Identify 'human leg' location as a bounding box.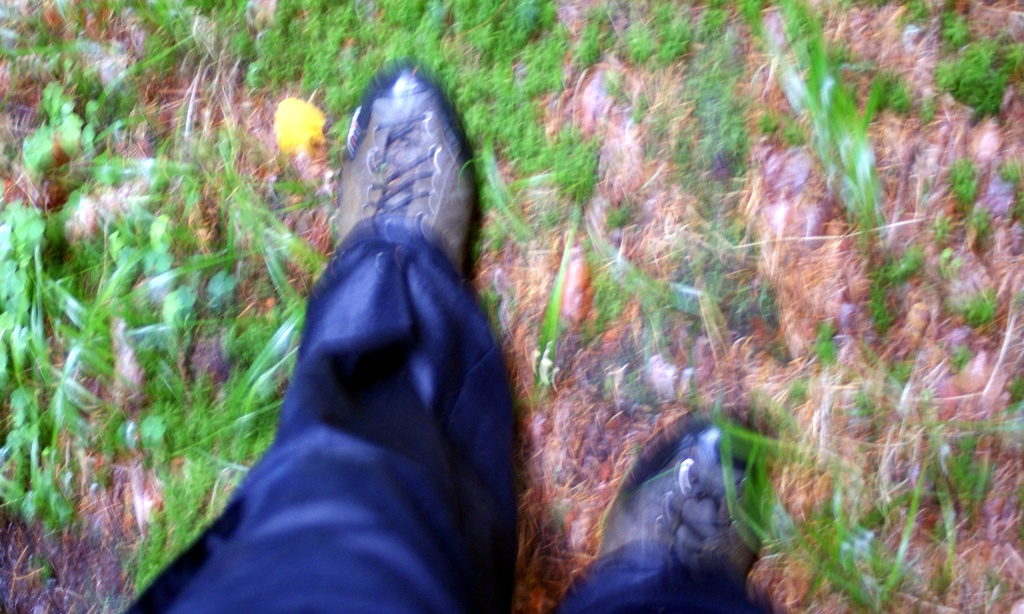
131/61/477/613.
